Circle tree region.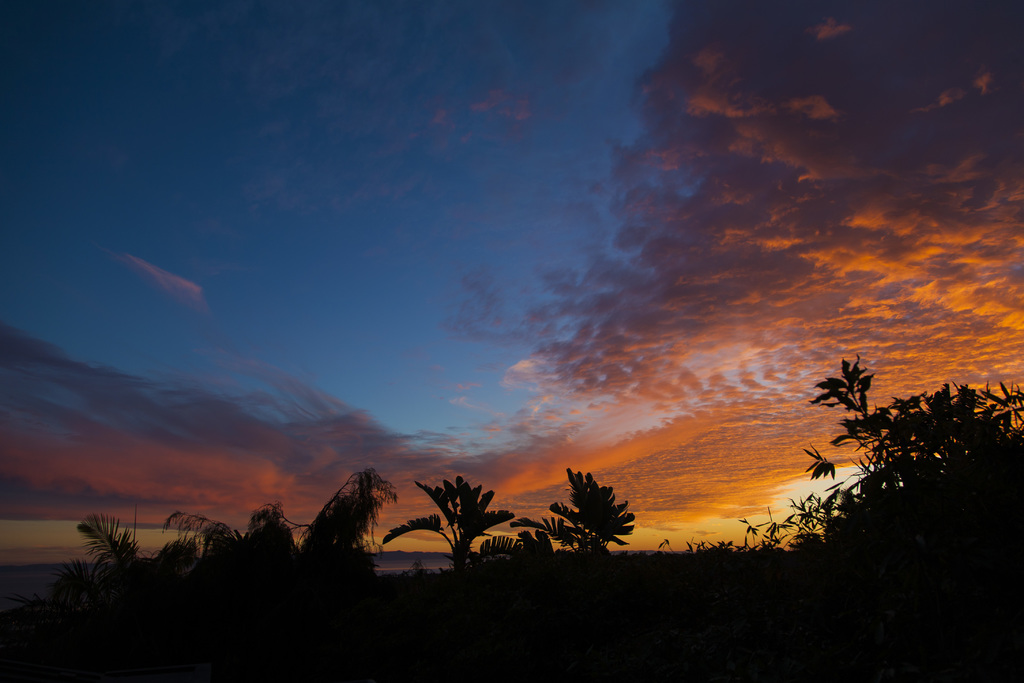
Region: pyautogui.locateOnScreen(387, 473, 534, 567).
